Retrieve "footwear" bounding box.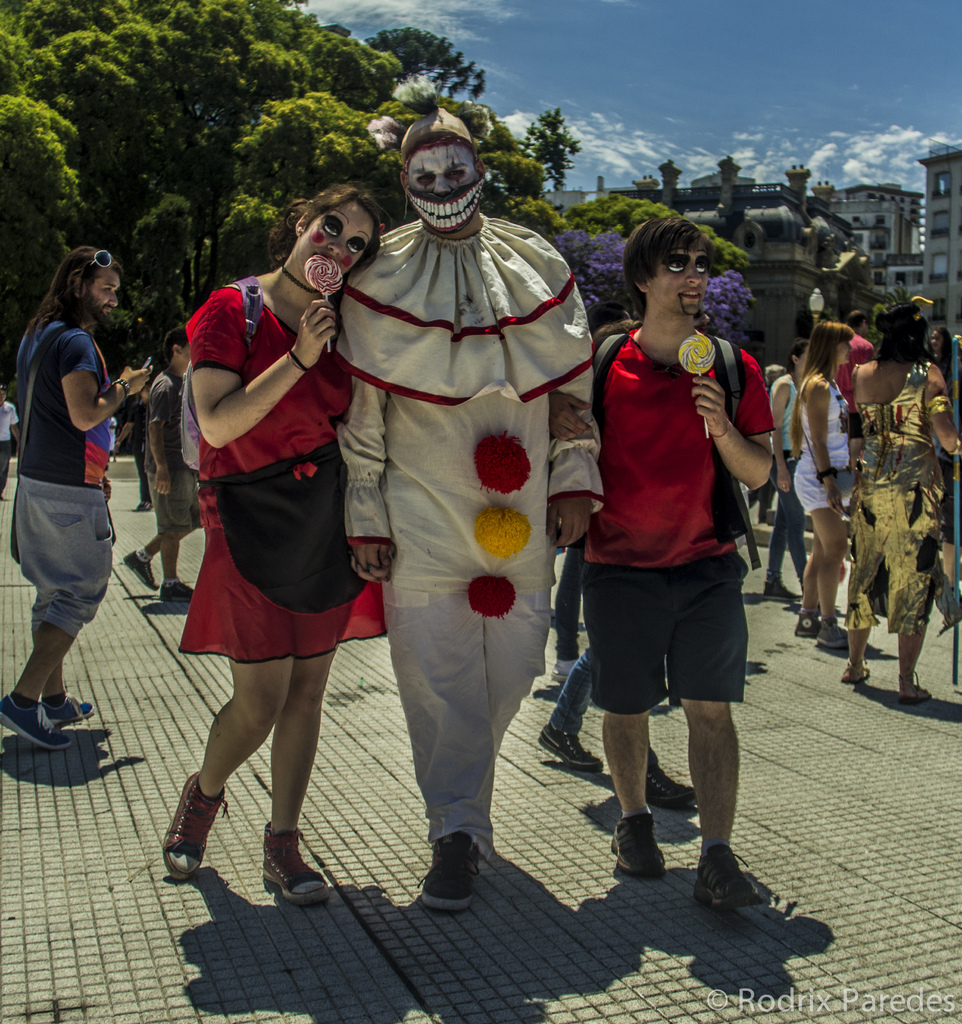
Bounding box: {"left": 760, "top": 578, "right": 801, "bottom": 602}.
